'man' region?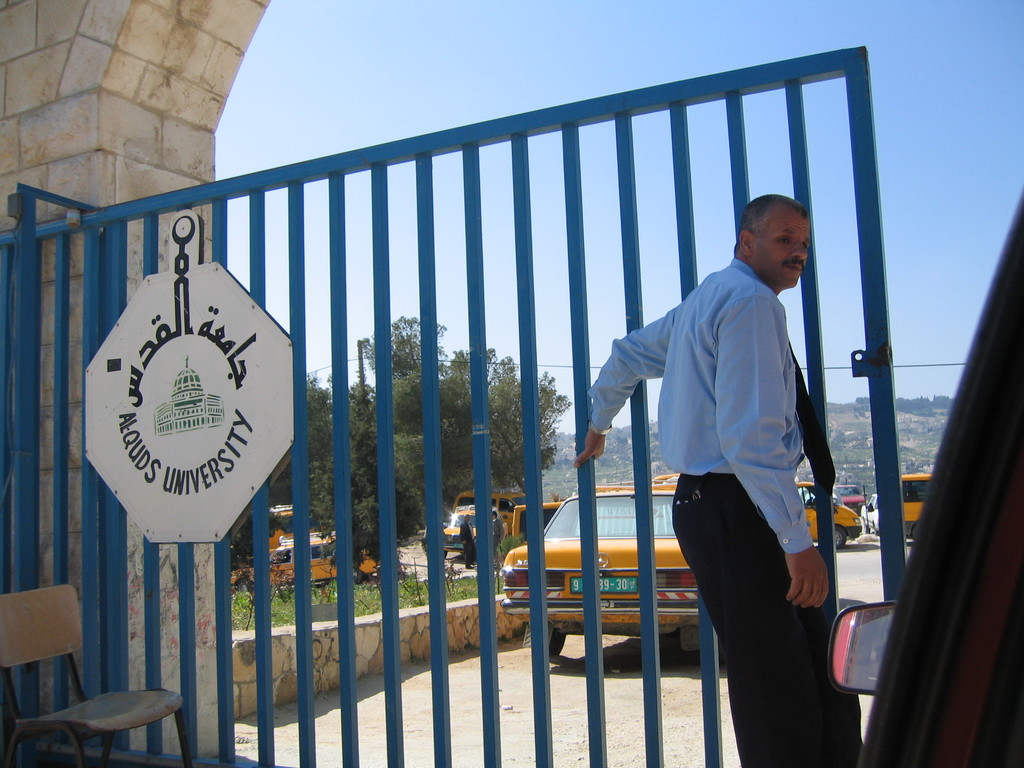
bbox=(599, 180, 844, 746)
